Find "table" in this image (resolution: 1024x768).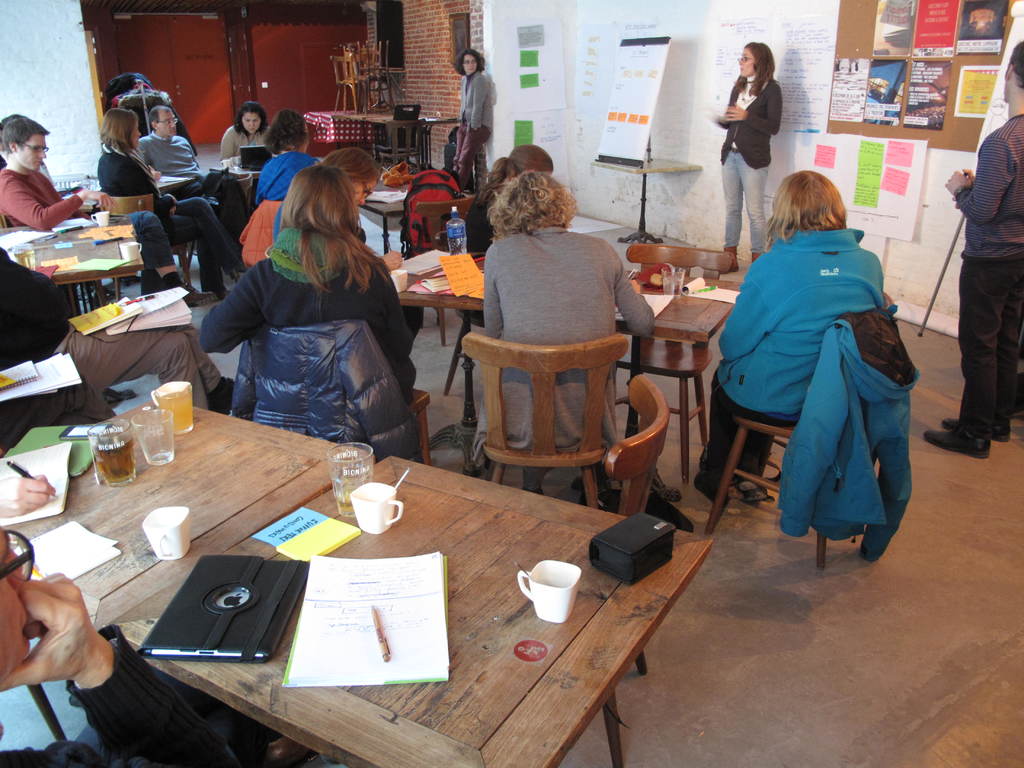
{"left": 0, "top": 394, "right": 716, "bottom": 767}.
